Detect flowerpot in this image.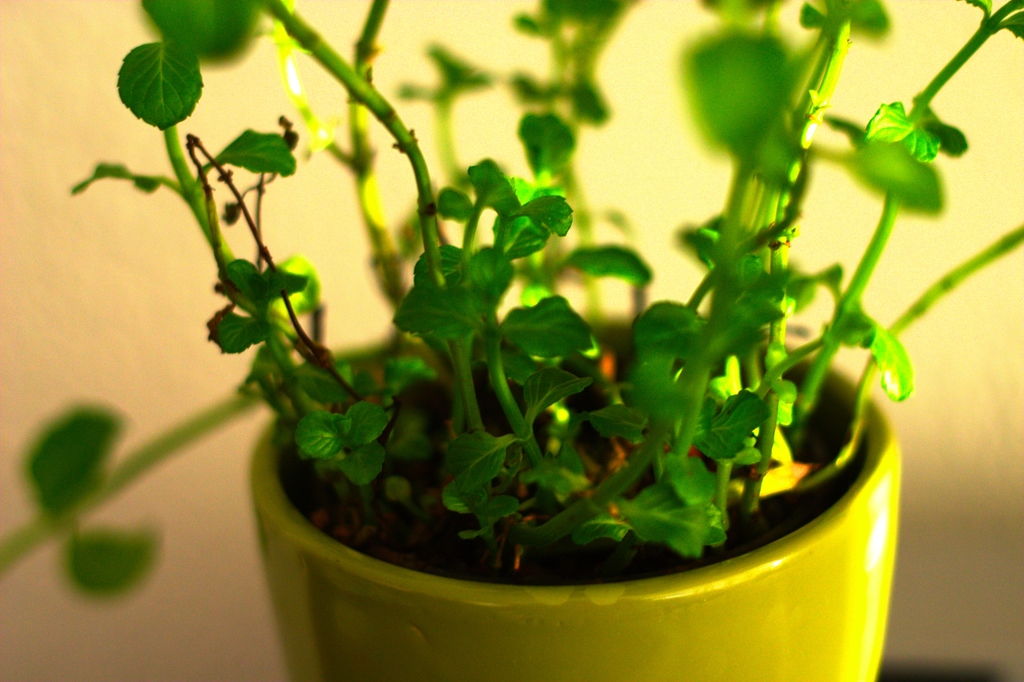
Detection: detection(252, 314, 901, 681).
